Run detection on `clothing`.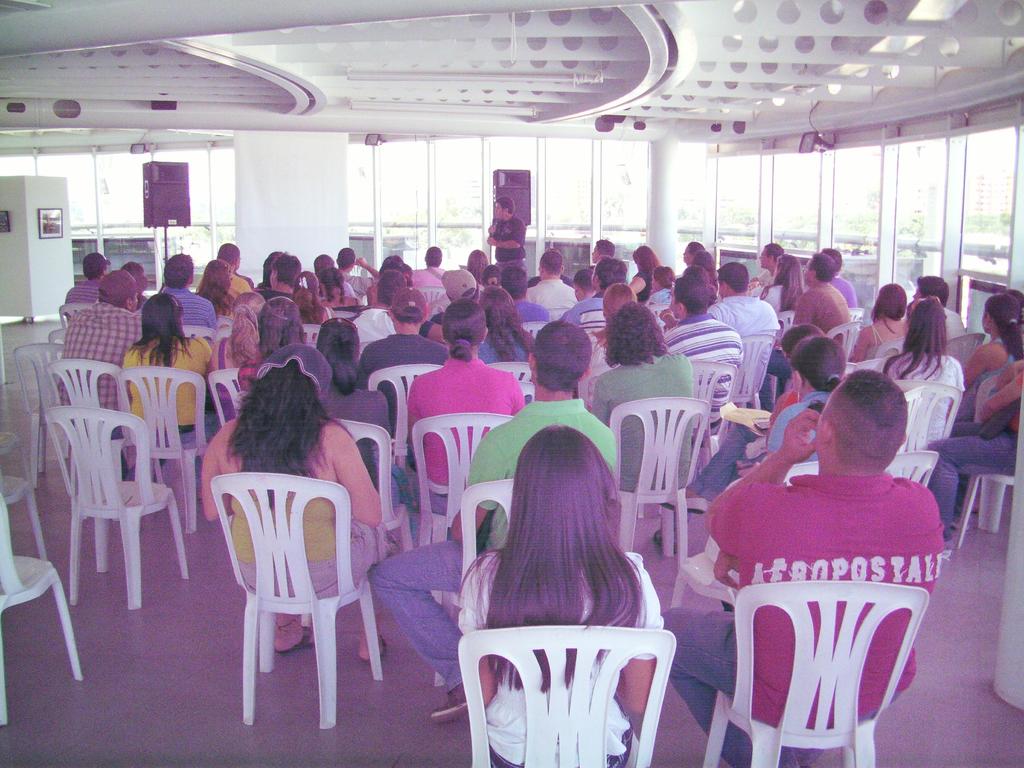
Result: x1=361, y1=325, x2=456, y2=447.
